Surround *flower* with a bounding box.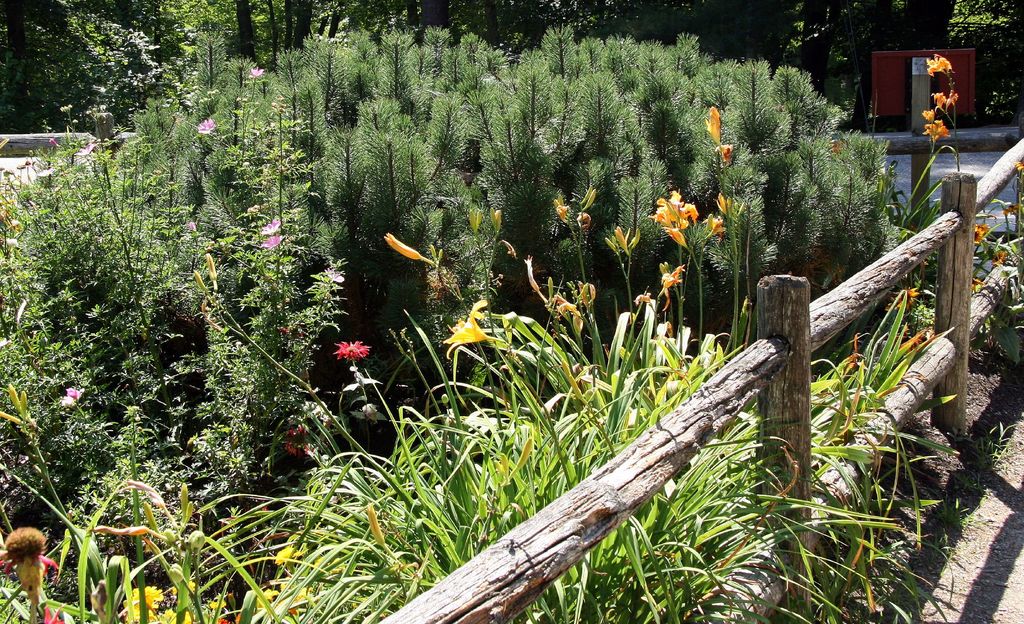
992, 253, 1010, 268.
